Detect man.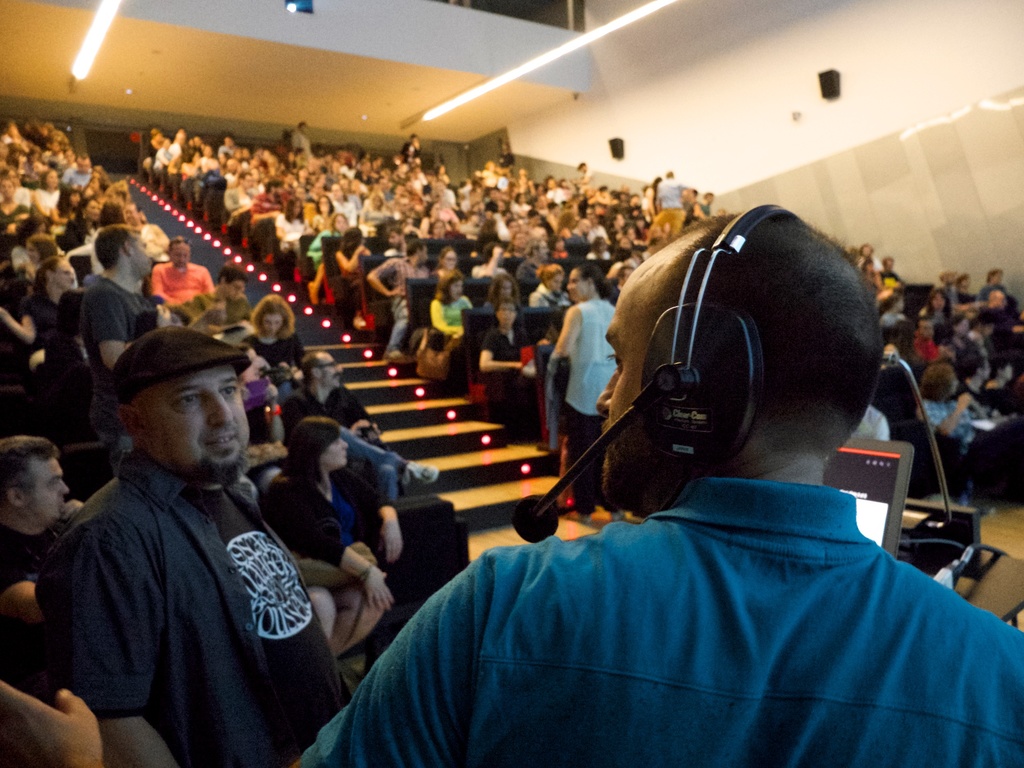
Detected at locate(274, 349, 385, 454).
